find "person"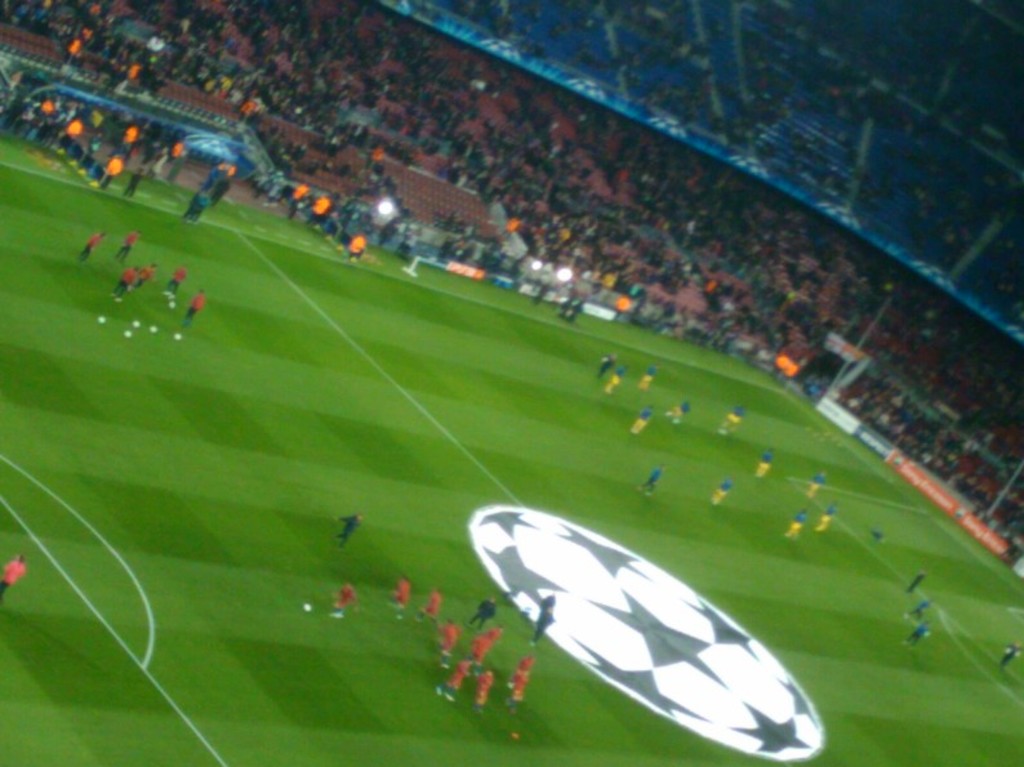
756/449/775/482
